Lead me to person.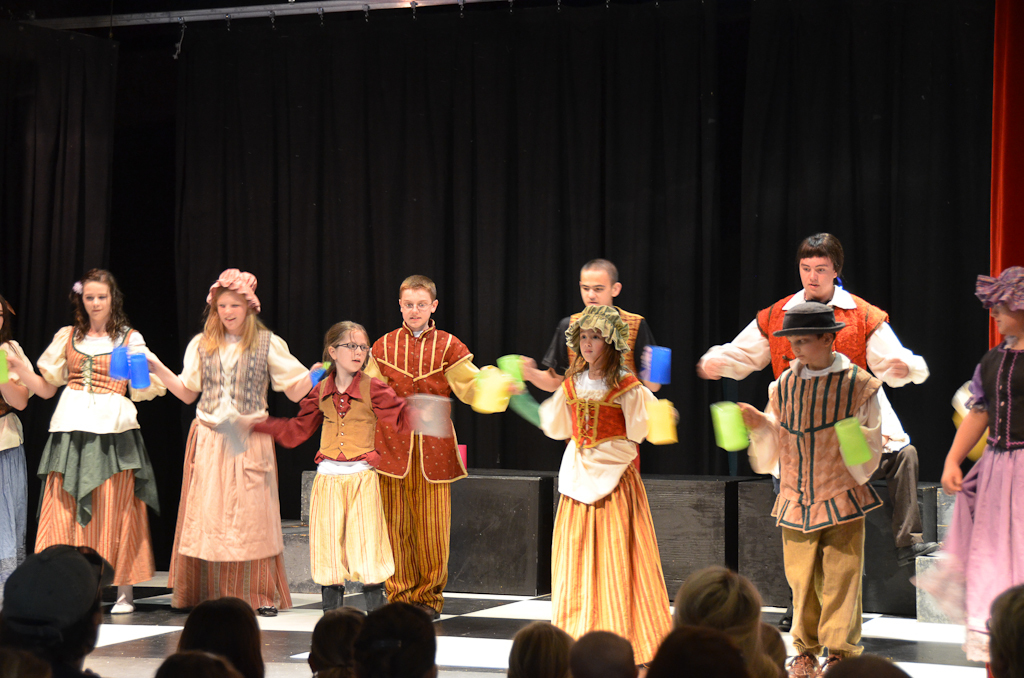
Lead to [147, 649, 225, 677].
